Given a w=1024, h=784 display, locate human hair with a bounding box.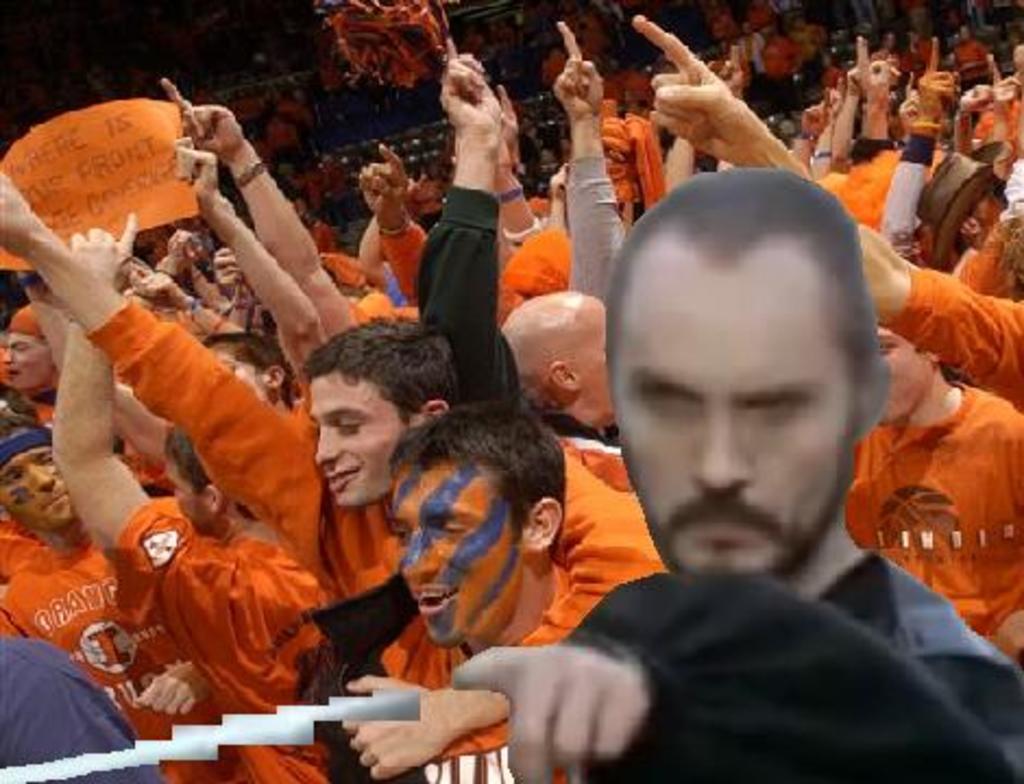
Located: locate(168, 412, 248, 520).
